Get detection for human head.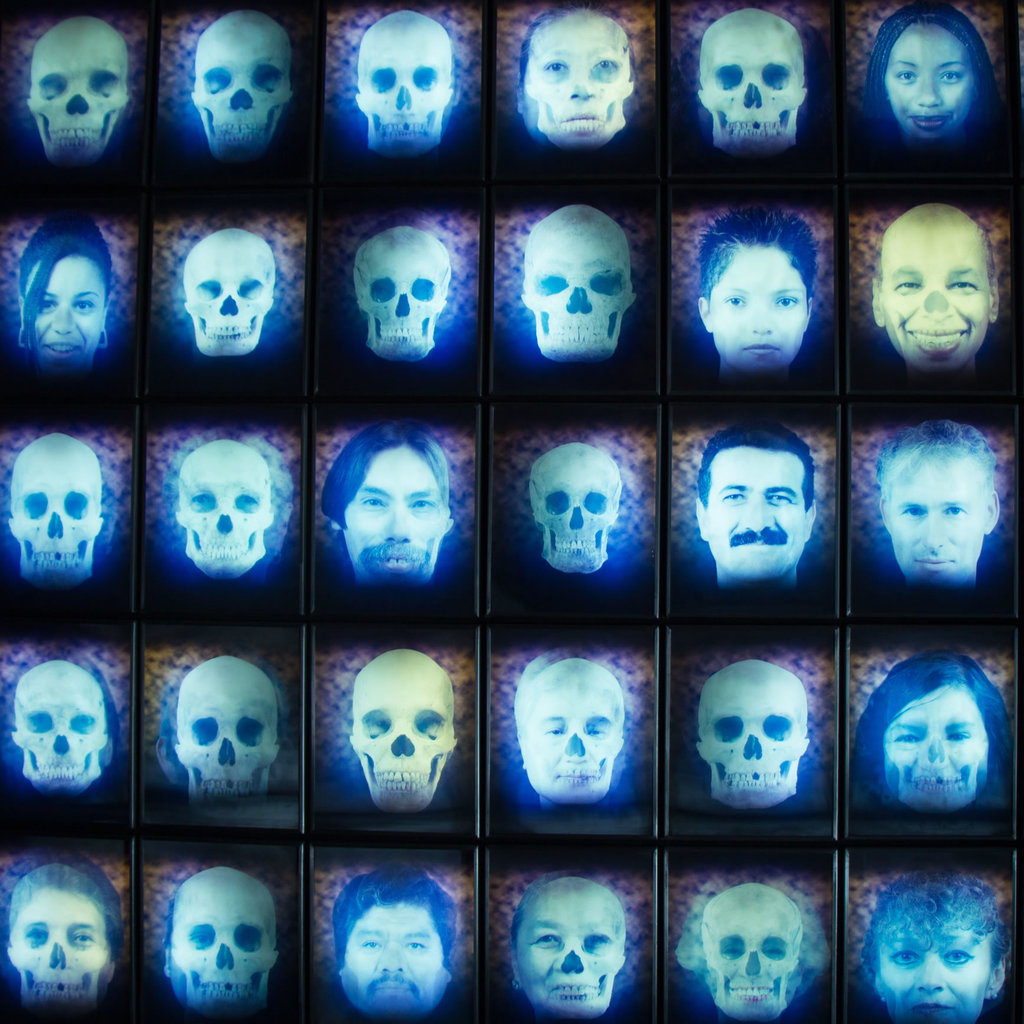
Detection: [x1=872, y1=417, x2=1004, y2=584].
